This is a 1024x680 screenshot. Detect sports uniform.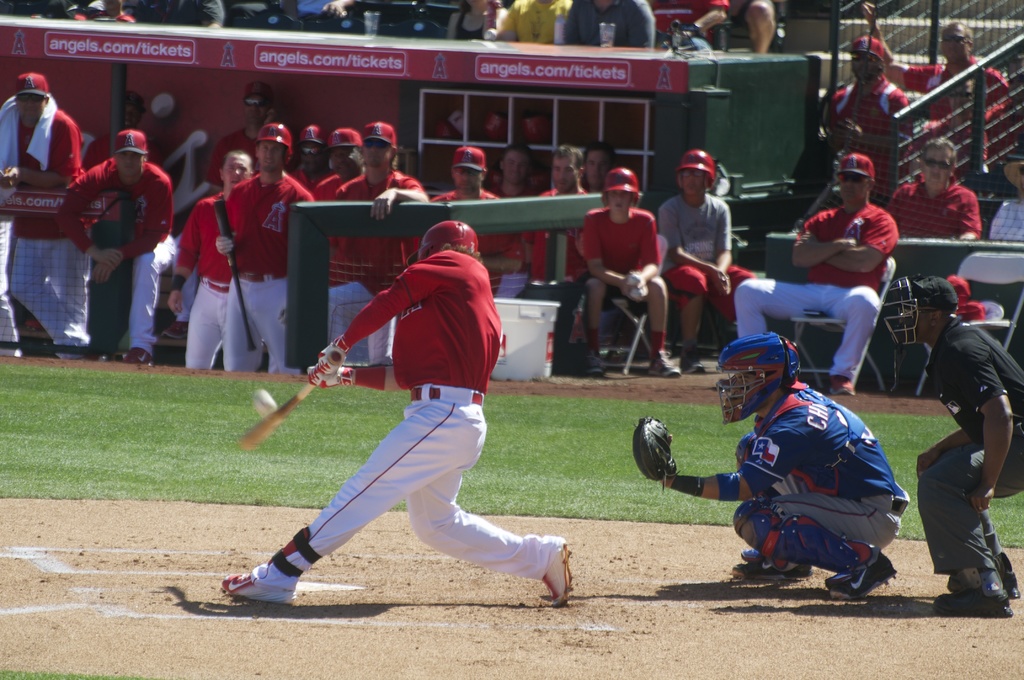
locate(895, 65, 1023, 174).
